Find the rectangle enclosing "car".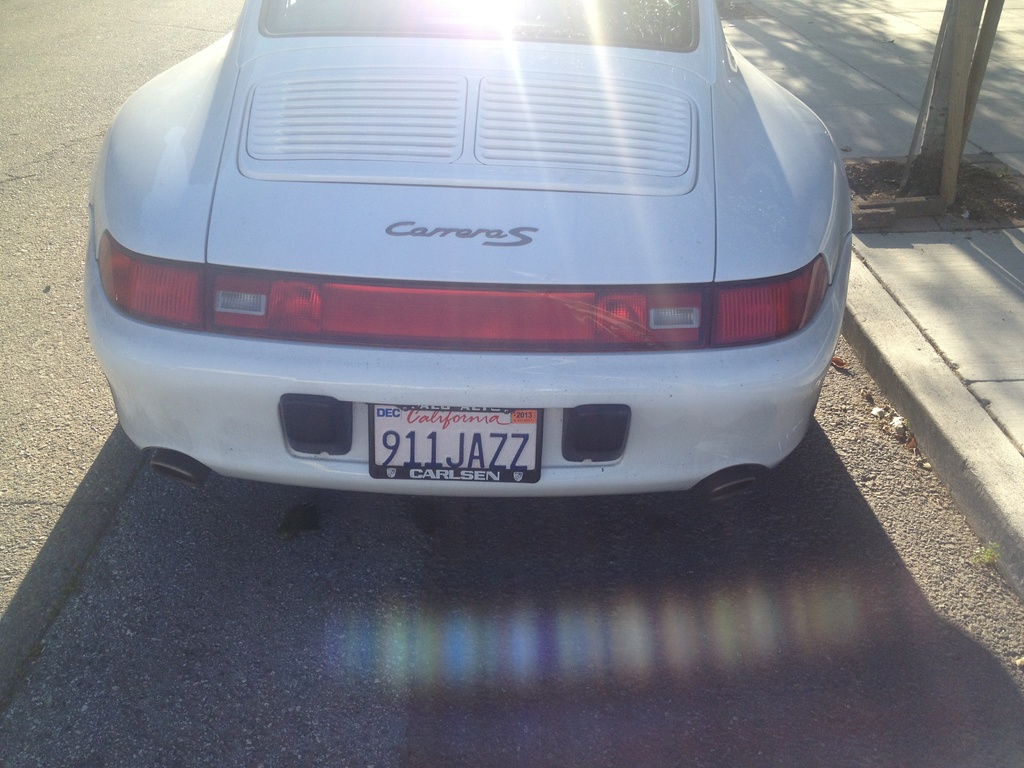
x1=86, y1=0, x2=856, y2=501.
